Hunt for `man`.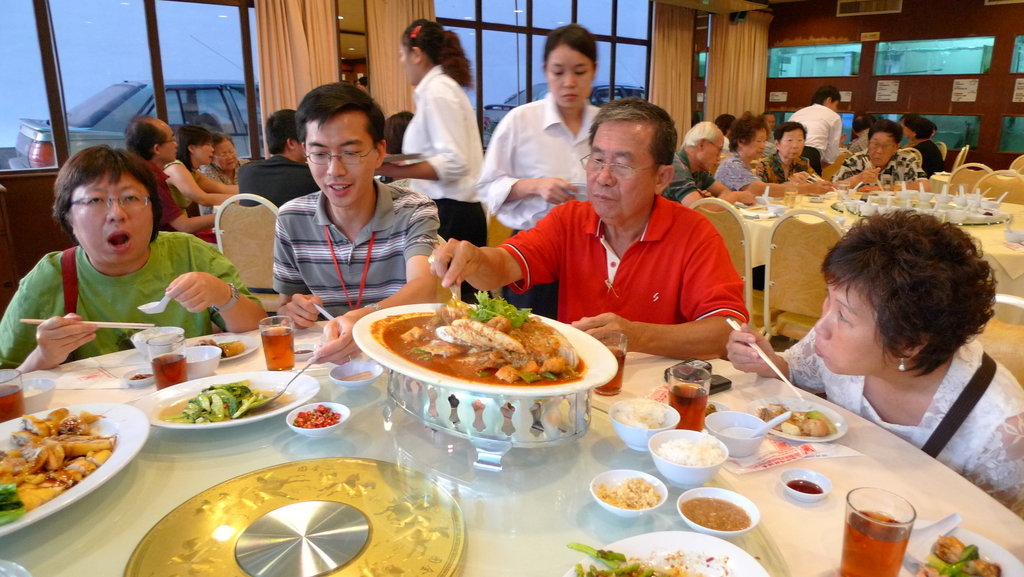
Hunted down at 120,118,215,248.
